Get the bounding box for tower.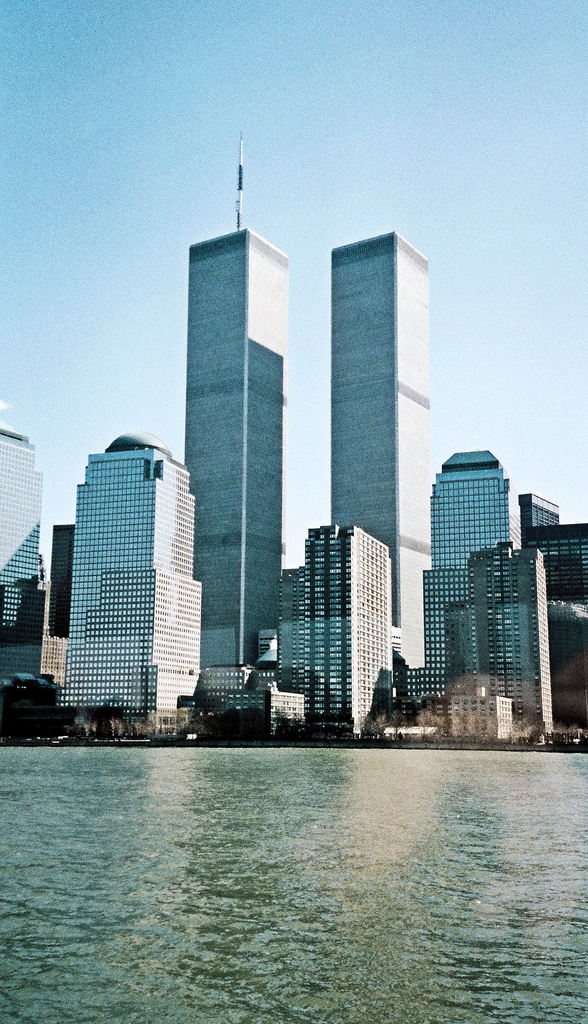
x1=0 y1=431 x2=43 y2=701.
